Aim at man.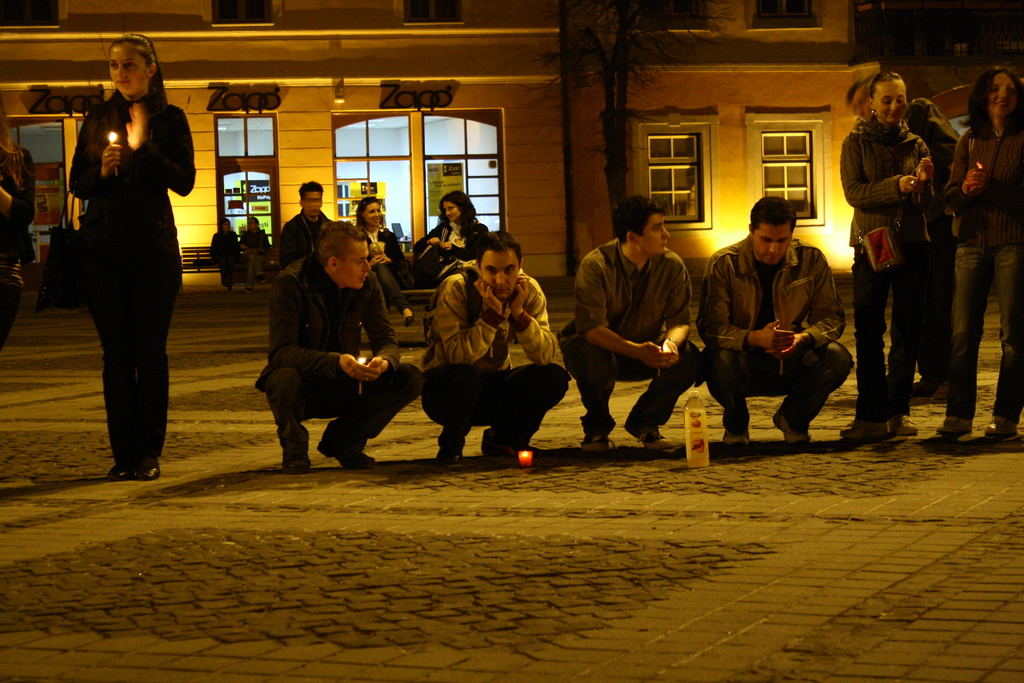
Aimed at {"x1": 254, "y1": 217, "x2": 430, "y2": 472}.
